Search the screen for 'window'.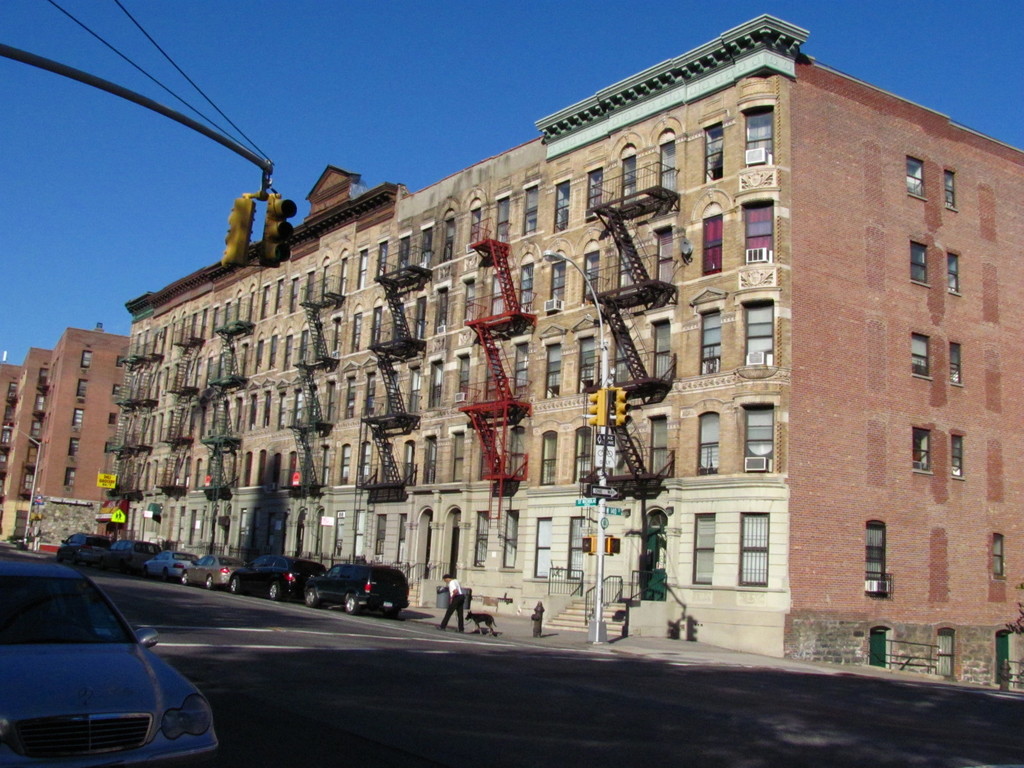
Found at x1=428, y1=362, x2=442, y2=407.
